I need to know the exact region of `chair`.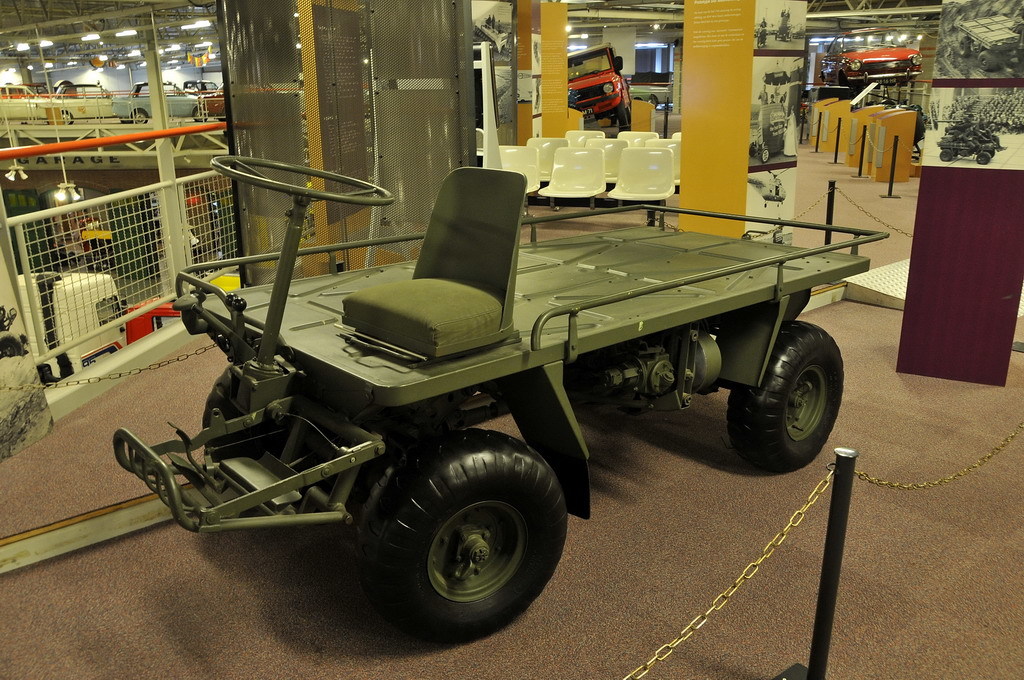
Region: [x1=610, y1=143, x2=675, y2=229].
